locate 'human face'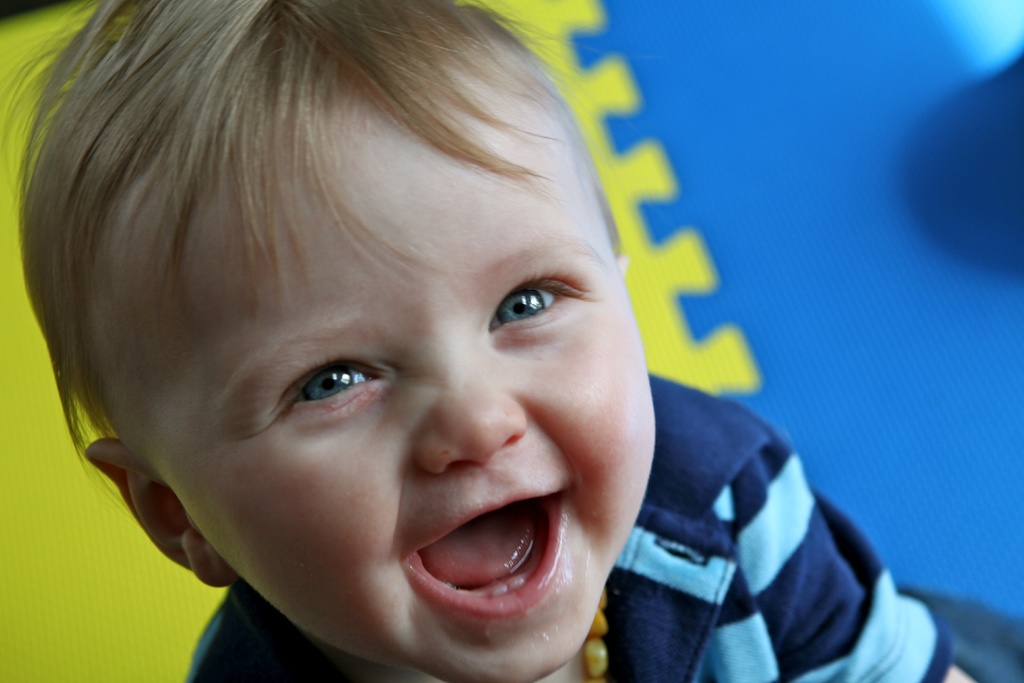
77 37 664 682
